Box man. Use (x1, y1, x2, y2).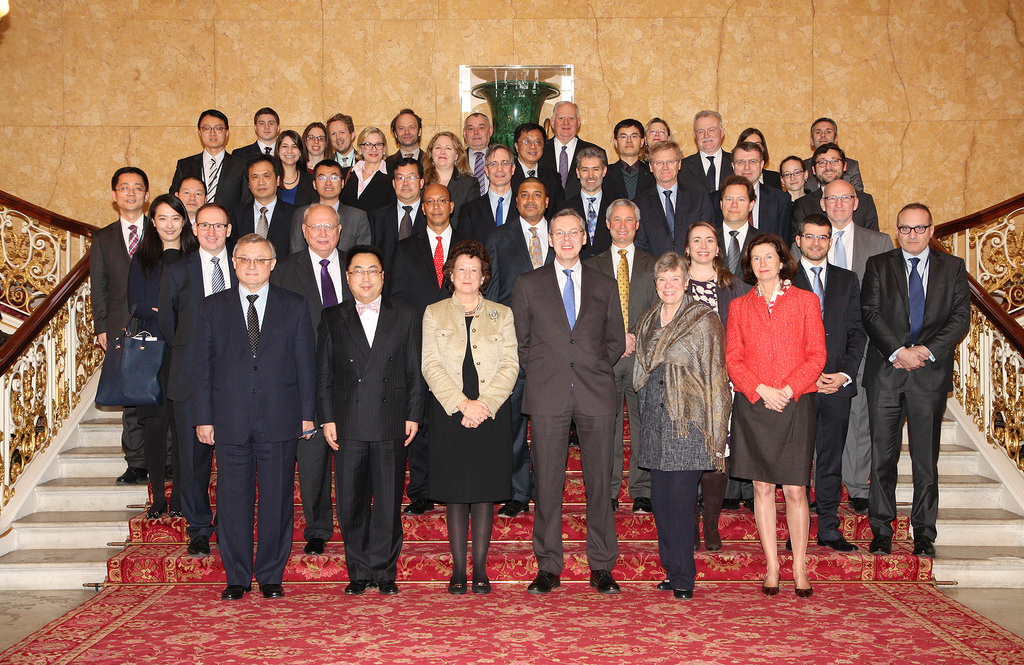
(722, 175, 765, 269).
